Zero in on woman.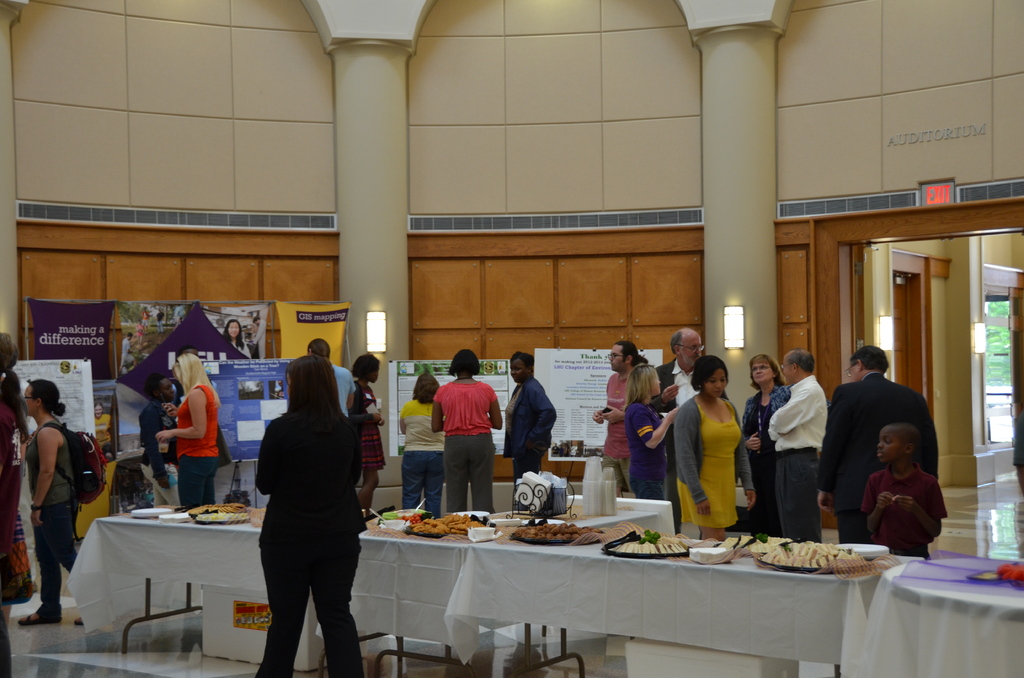
Zeroed in: region(430, 348, 504, 515).
